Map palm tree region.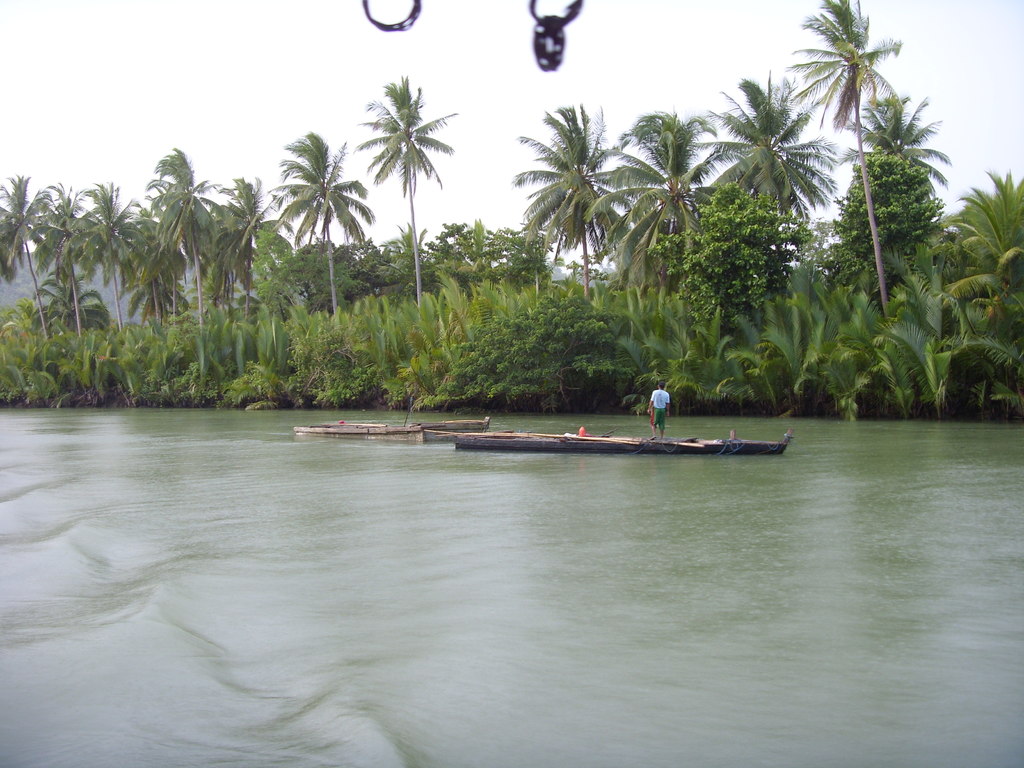
Mapped to 844:101:933:363.
